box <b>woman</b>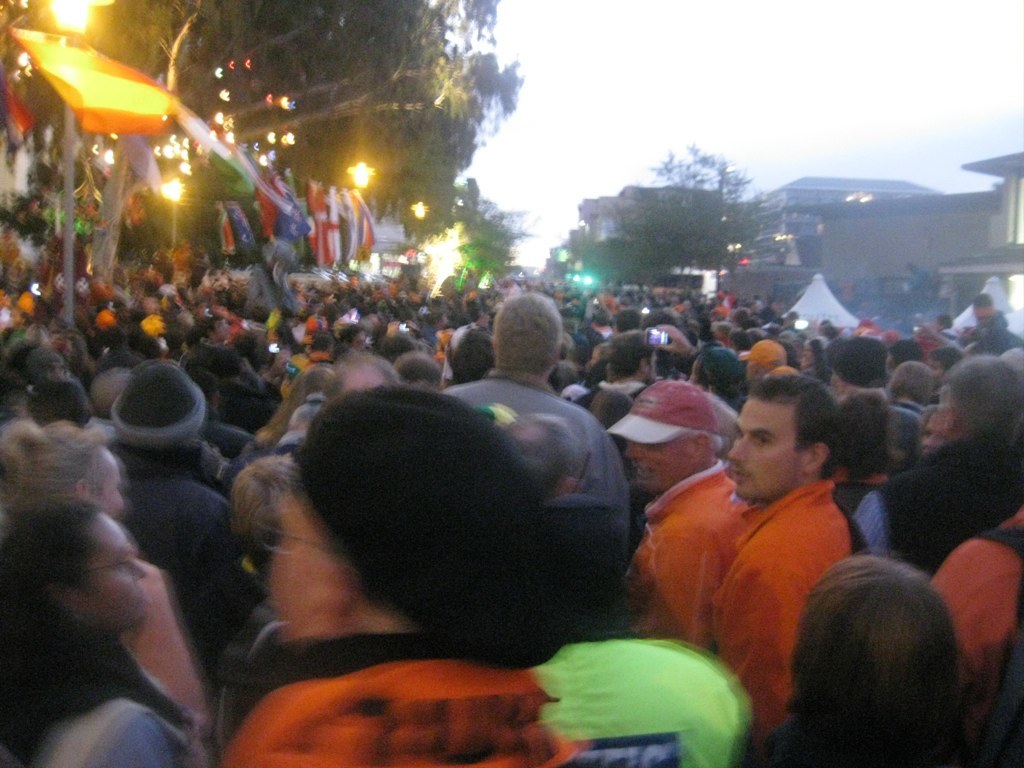
Rect(0, 506, 195, 767)
